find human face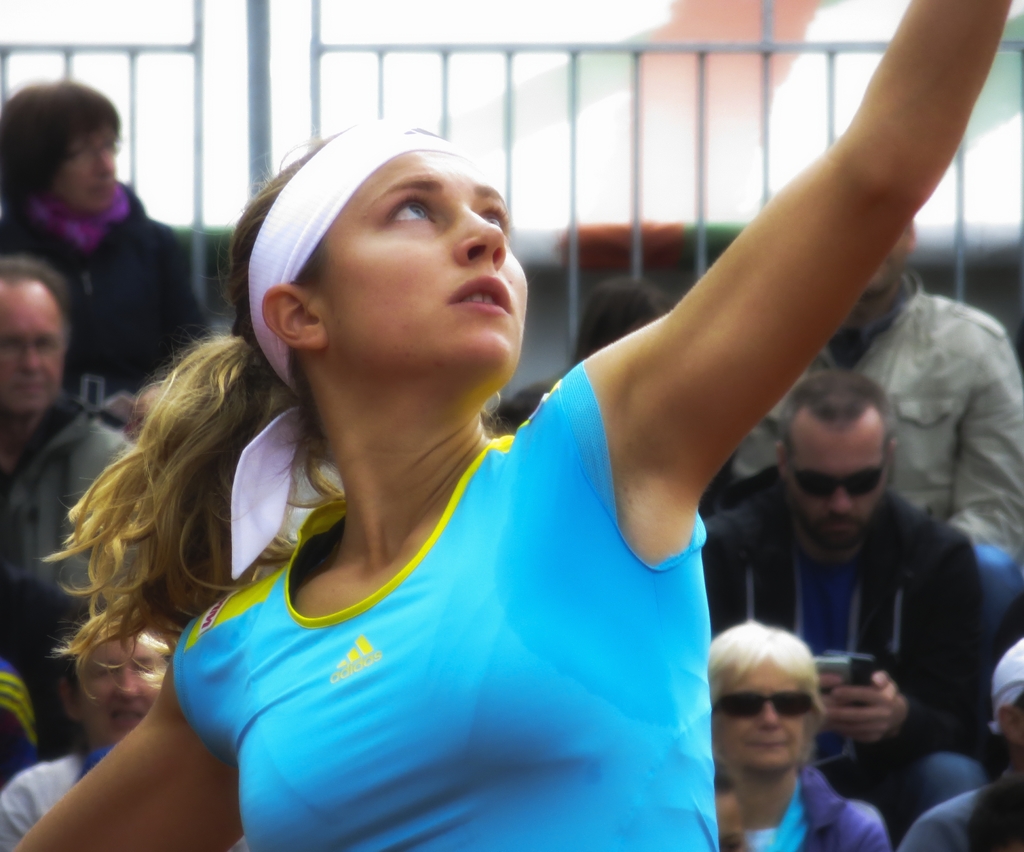
(left=716, top=651, right=820, bottom=773)
